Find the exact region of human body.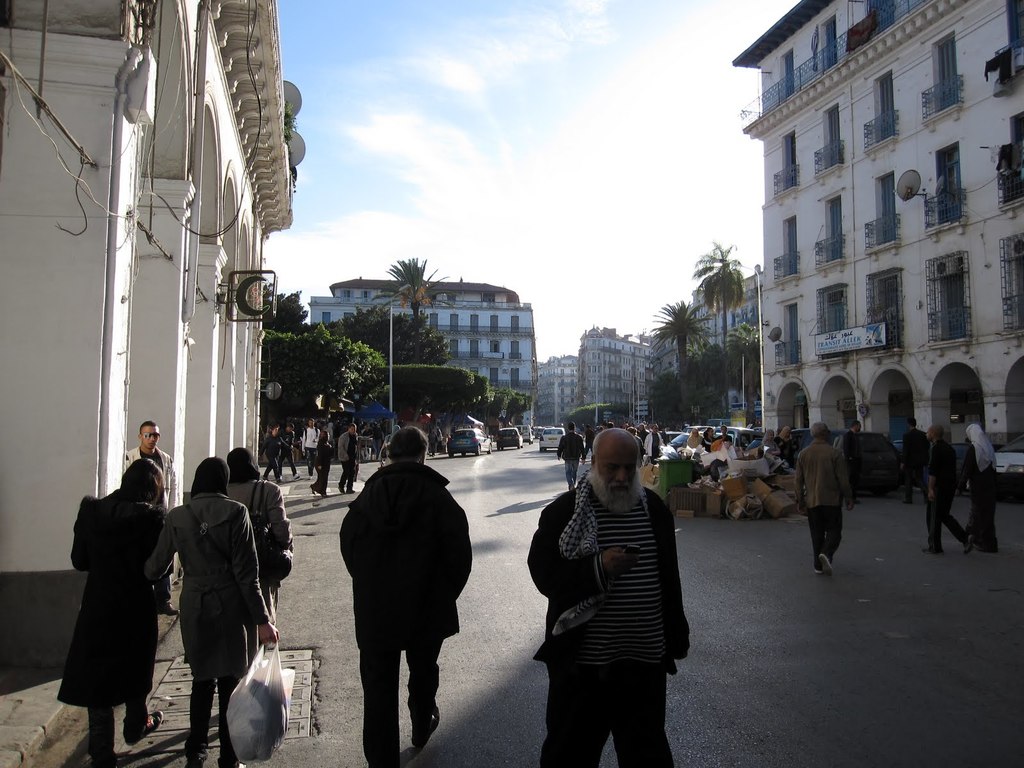
Exact region: select_region(280, 431, 298, 478).
